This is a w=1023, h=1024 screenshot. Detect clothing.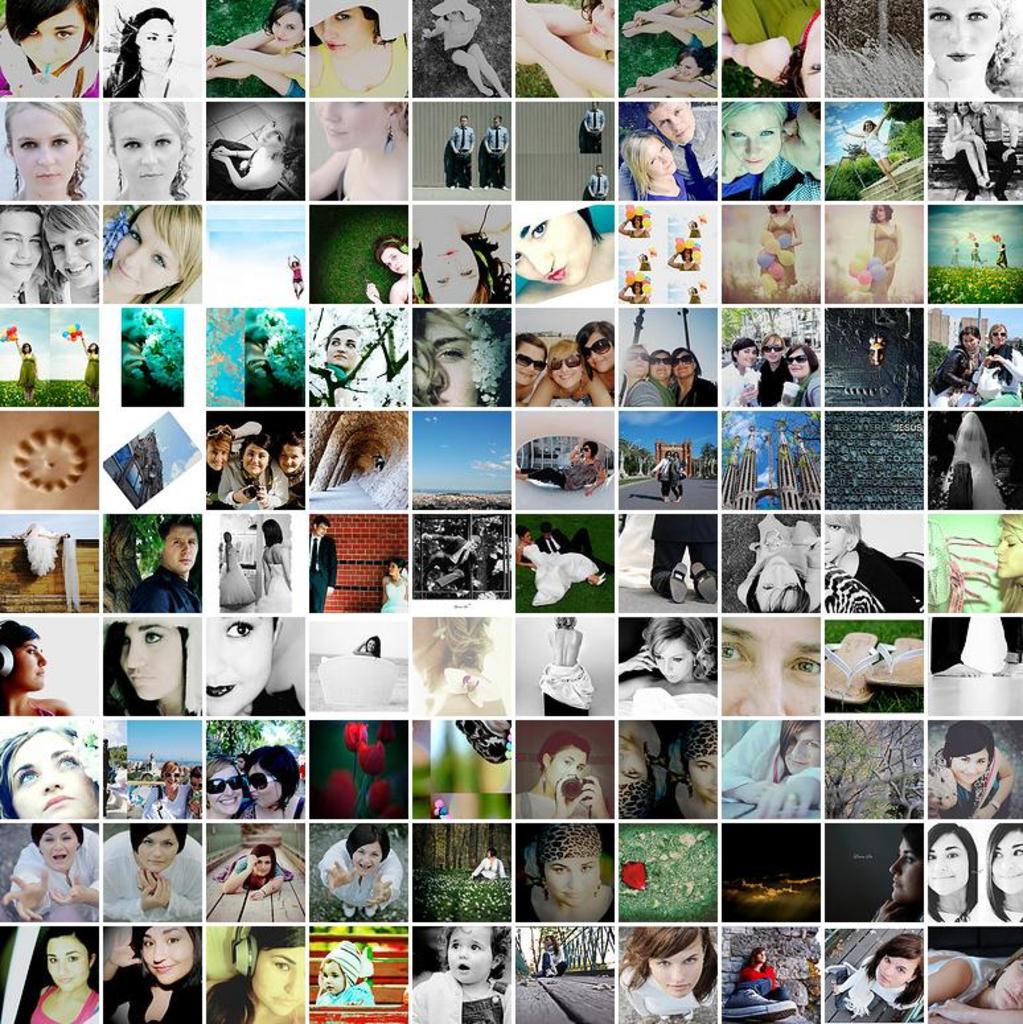
<bbox>378, 573, 410, 614</bbox>.
